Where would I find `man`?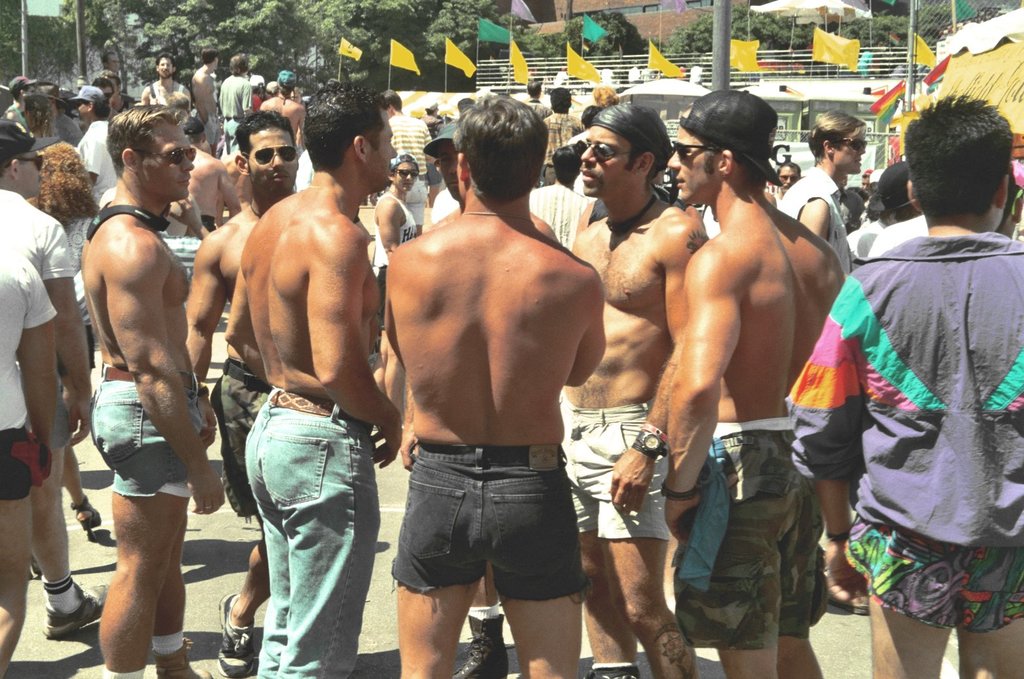
At box(259, 72, 313, 157).
